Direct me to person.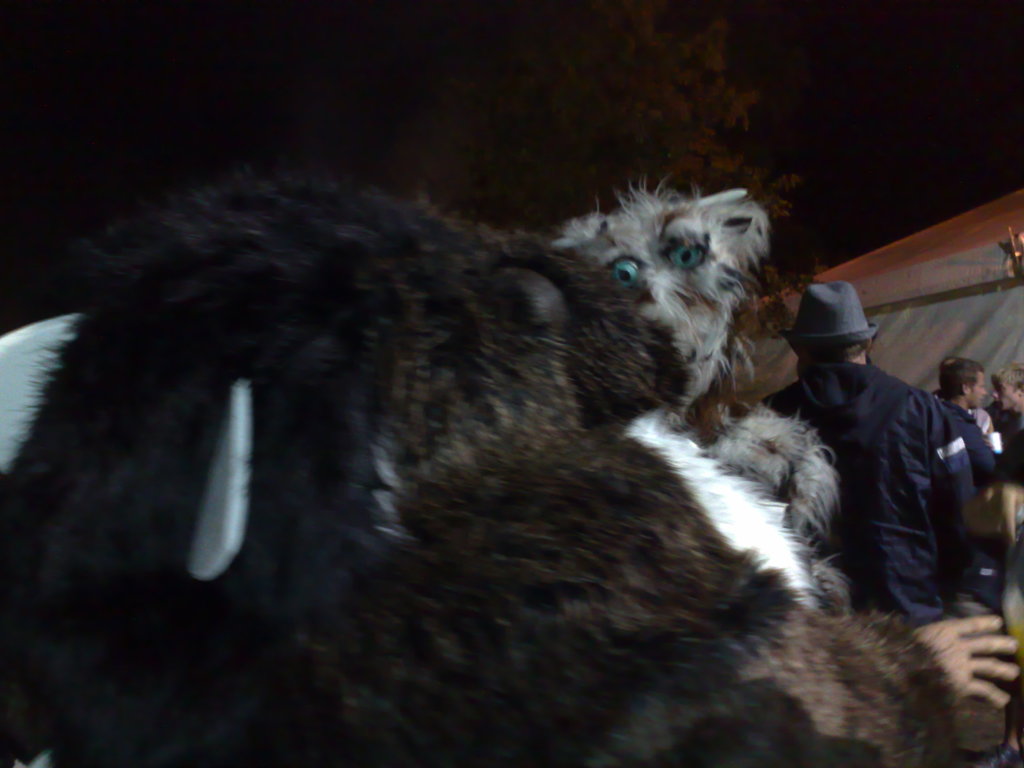
Direction: (982, 367, 1023, 604).
